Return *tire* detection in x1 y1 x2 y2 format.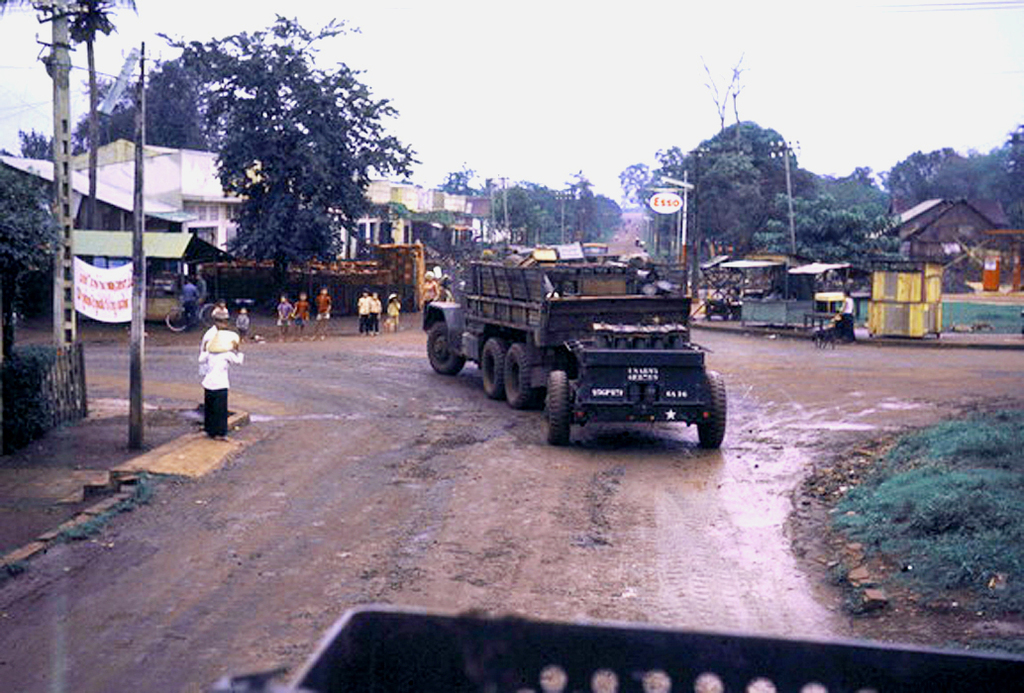
479 337 499 394.
